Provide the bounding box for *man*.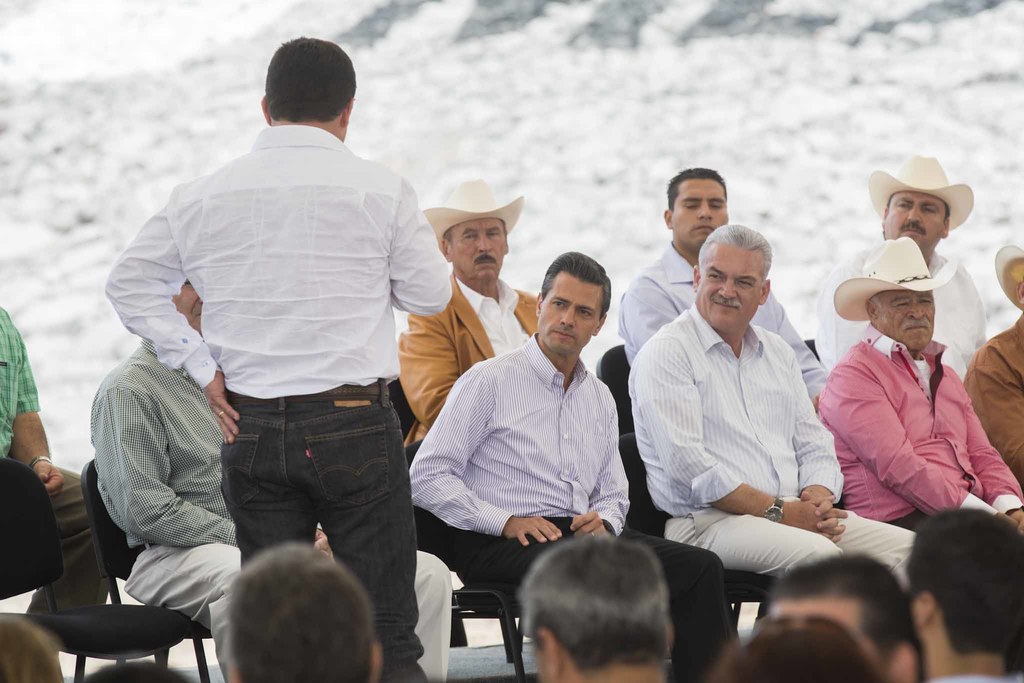
crop(97, 34, 460, 682).
